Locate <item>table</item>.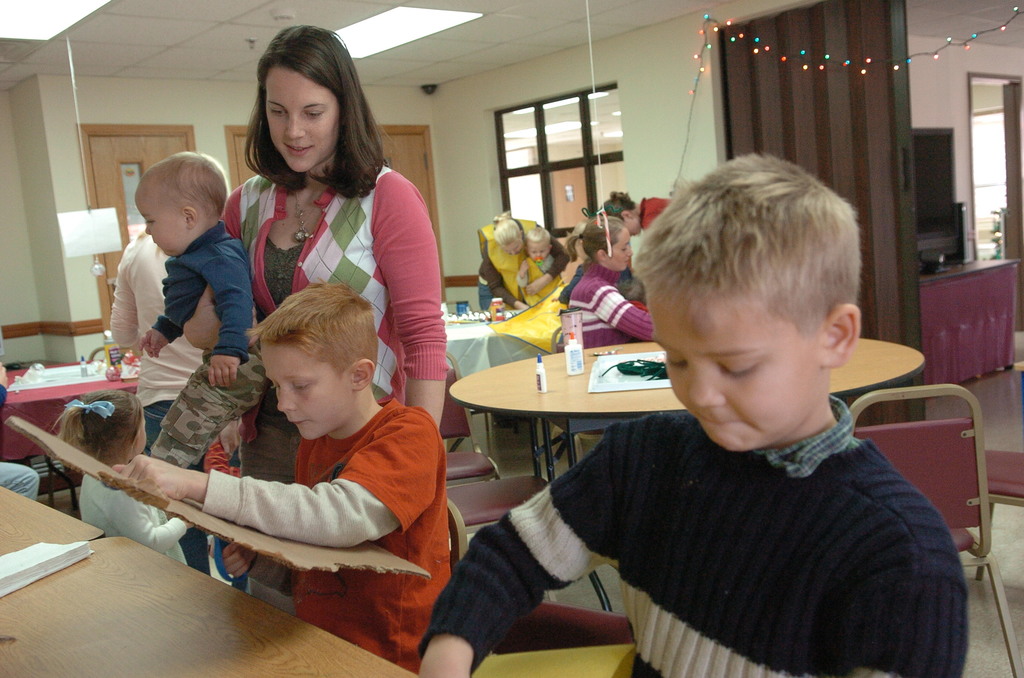
Bounding box: bbox(3, 537, 417, 677).
